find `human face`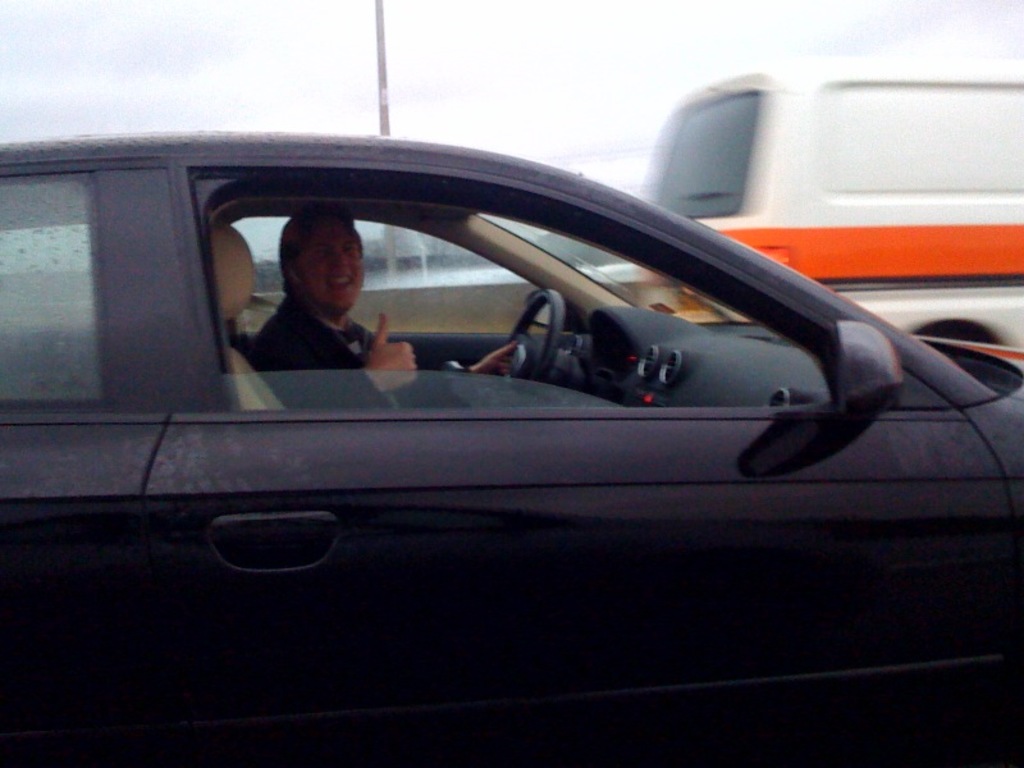
302,212,362,311
